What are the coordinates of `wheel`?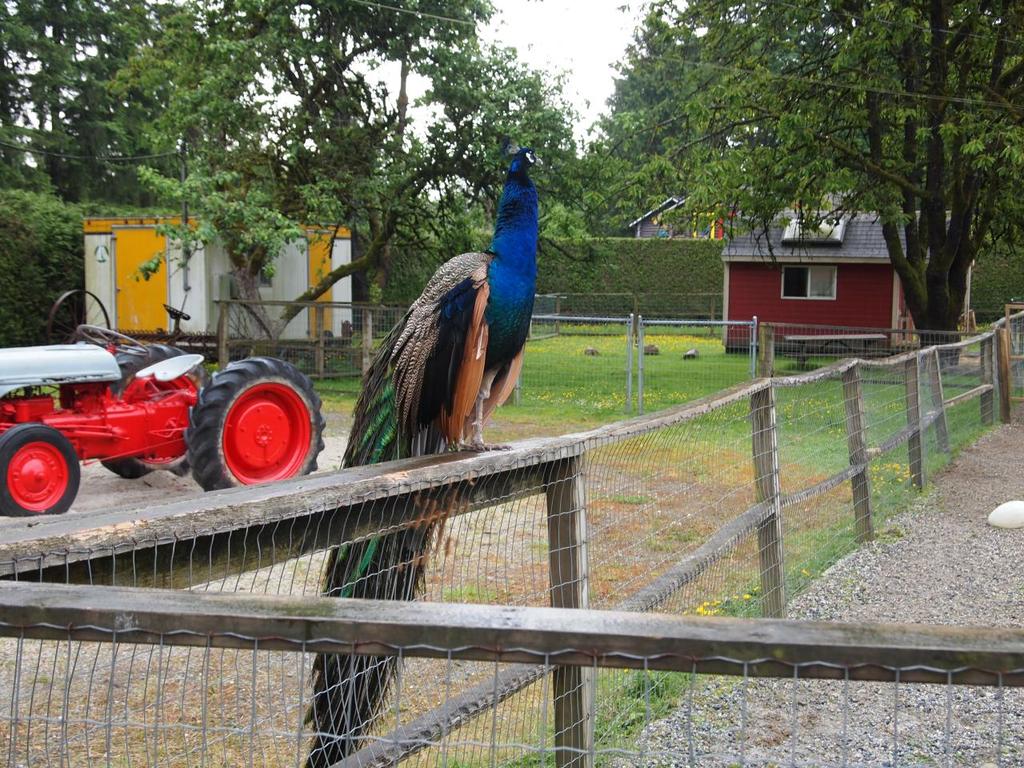
0,423,81,522.
